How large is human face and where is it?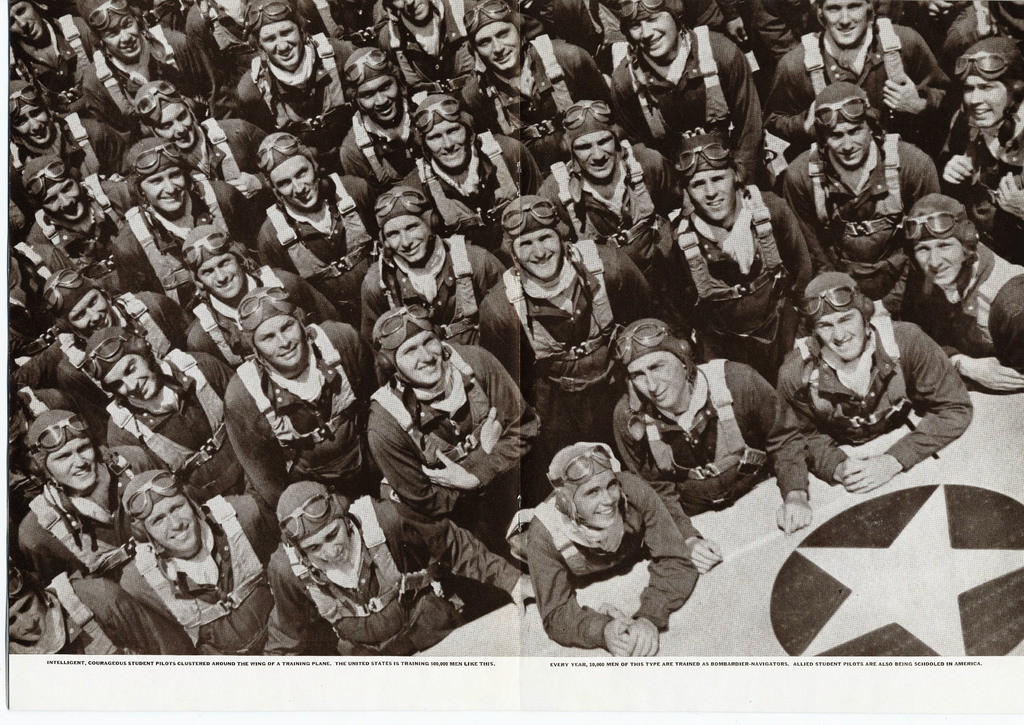
Bounding box: left=424, top=120, right=469, bottom=167.
